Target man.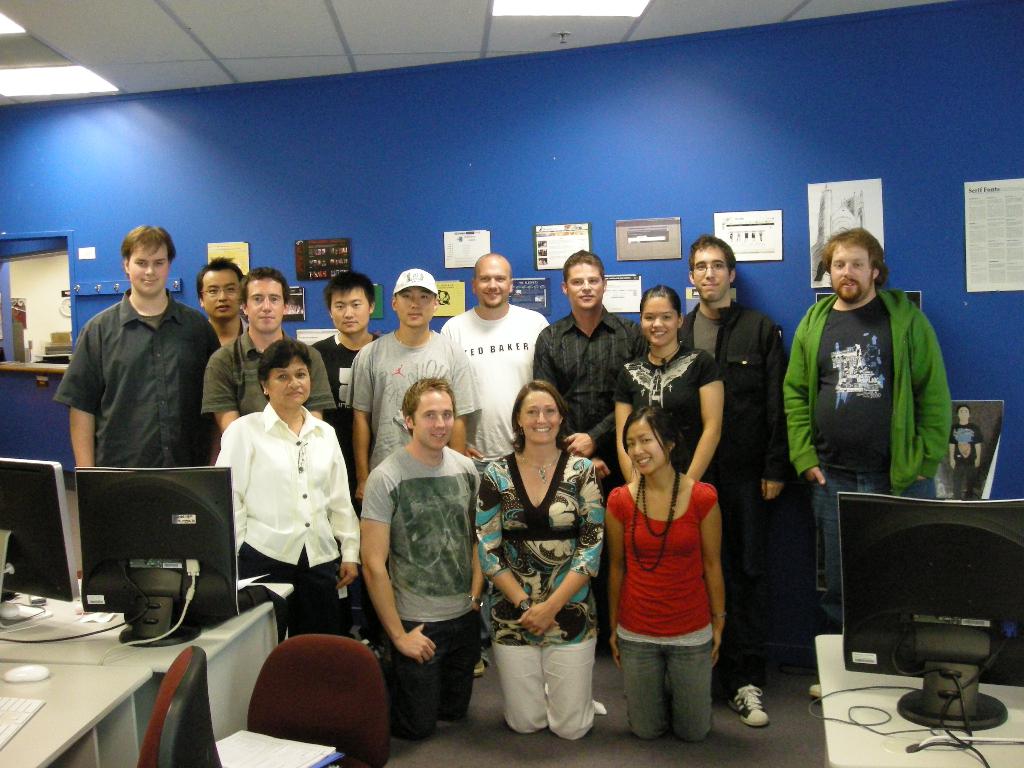
Target region: [678, 232, 784, 723].
